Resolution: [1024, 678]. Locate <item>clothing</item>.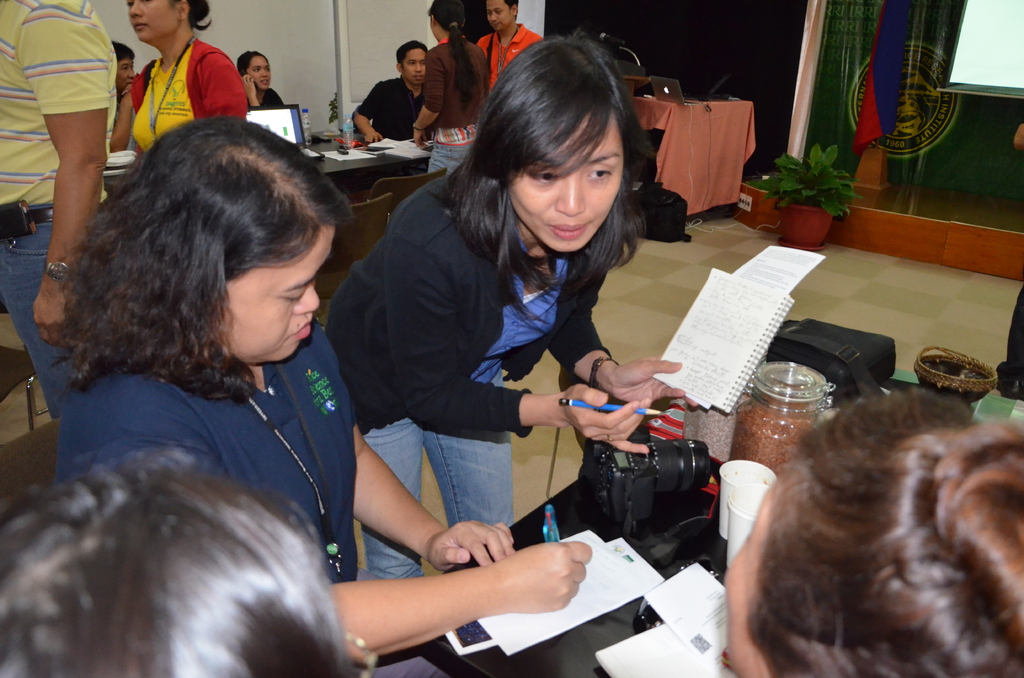
bbox=(417, 34, 493, 177).
